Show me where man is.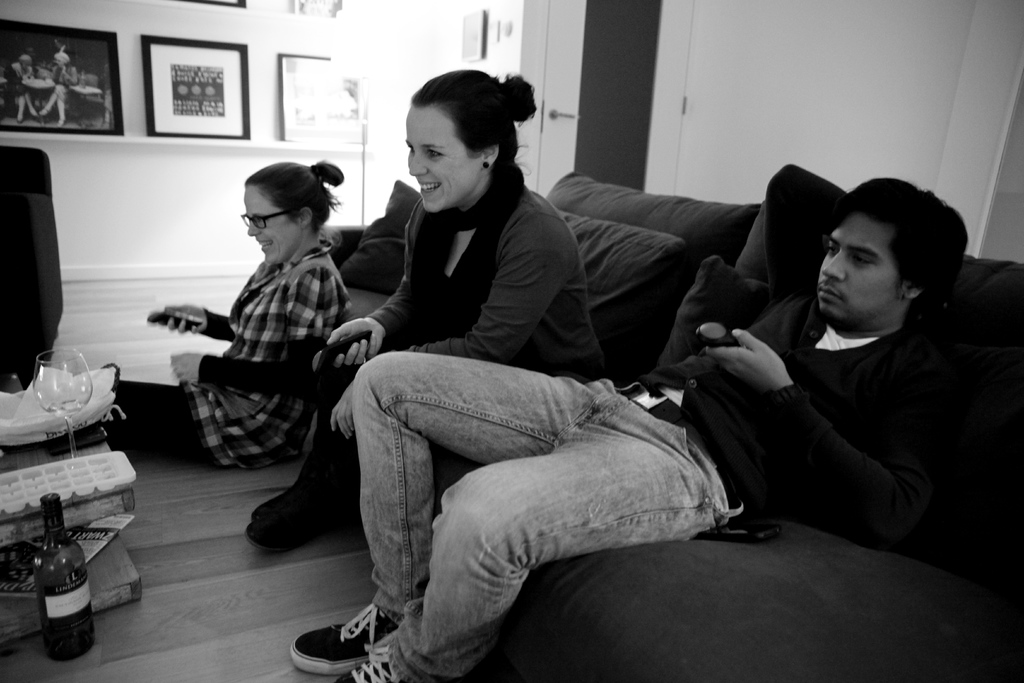
man is at [288, 159, 973, 682].
